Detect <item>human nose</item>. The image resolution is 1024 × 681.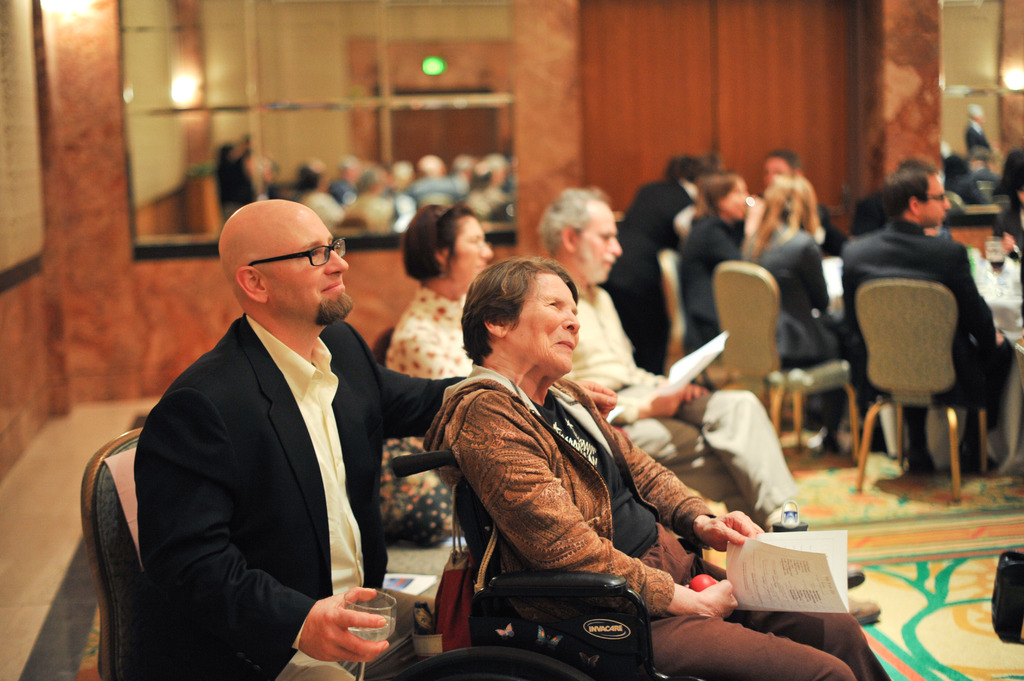
bbox(942, 195, 953, 209).
